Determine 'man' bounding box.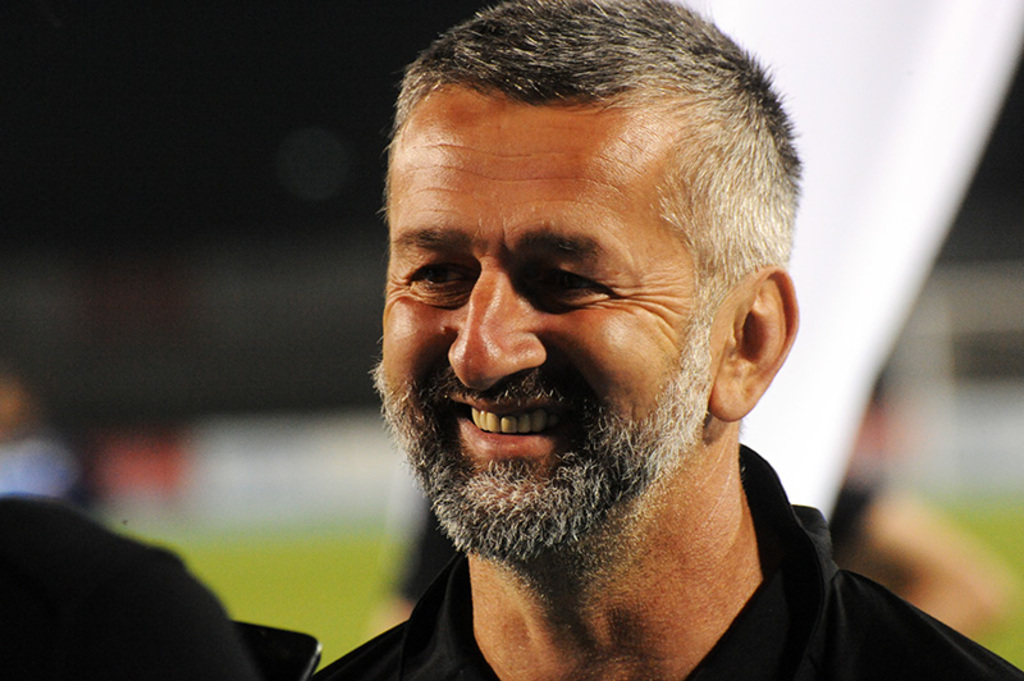
Determined: {"x1": 291, "y1": 10, "x2": 974, "y2": 678}.
